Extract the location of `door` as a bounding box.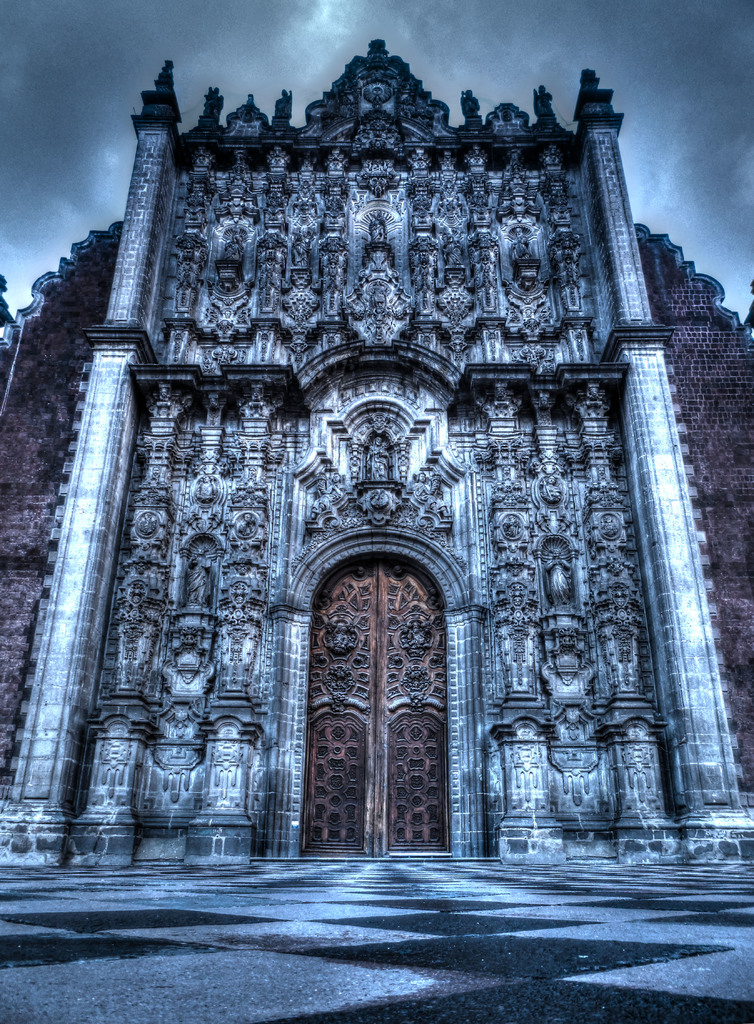
BBox(303, 559, 456, 872).
